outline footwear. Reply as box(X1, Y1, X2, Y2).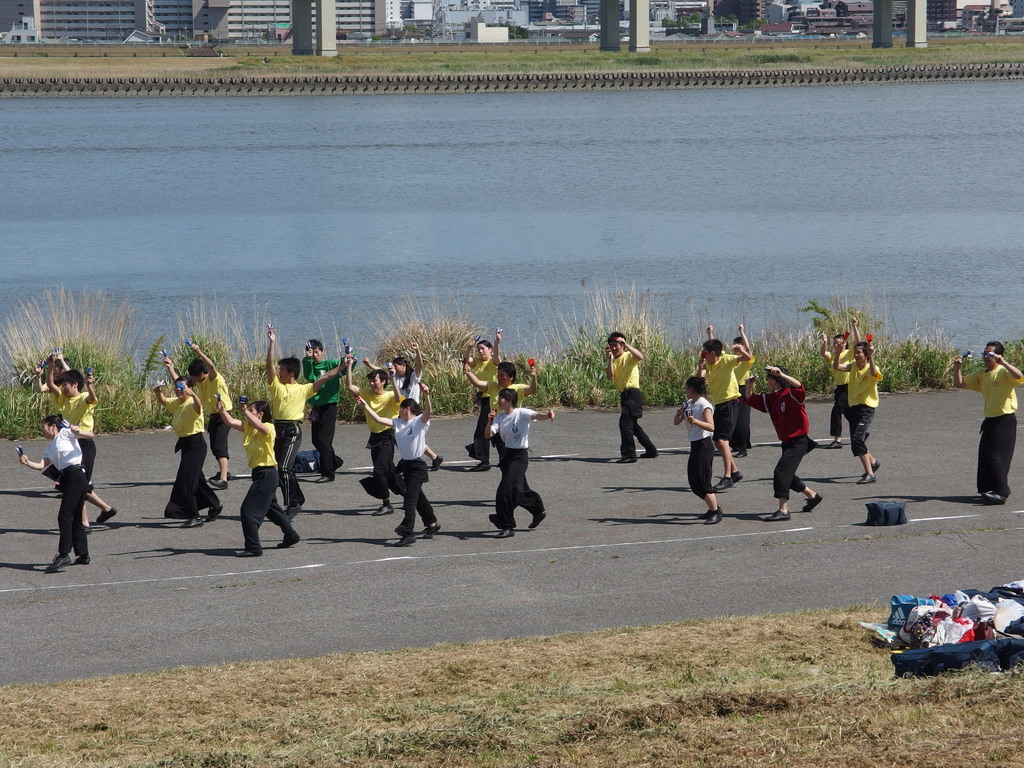
box(82, 523, 93, 536).
